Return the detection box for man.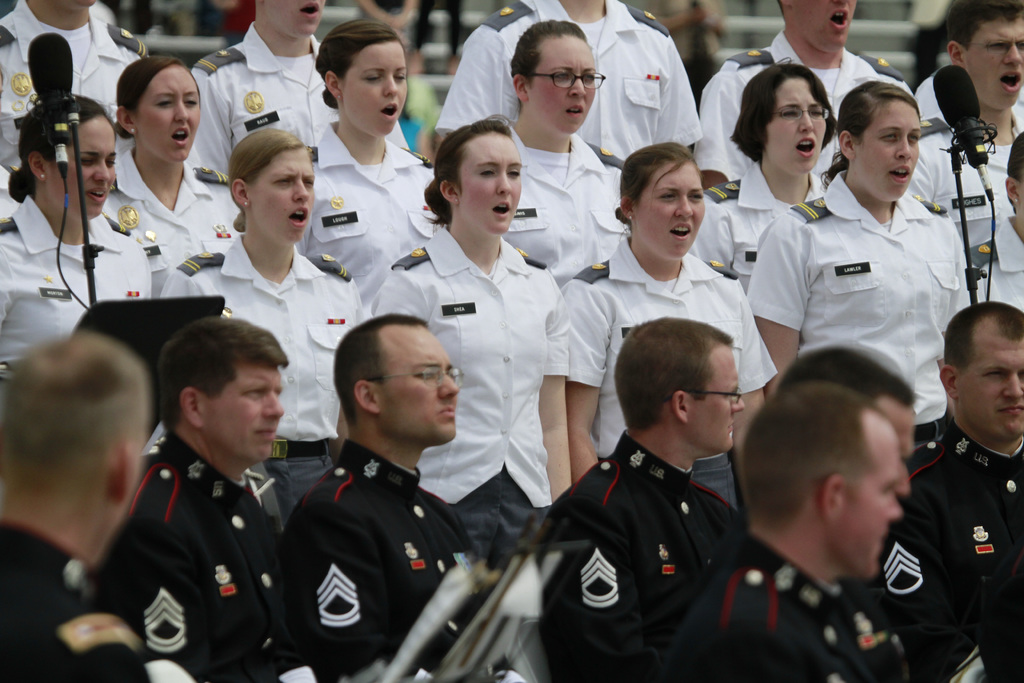
l=533, t=310, r=748, b=682.
